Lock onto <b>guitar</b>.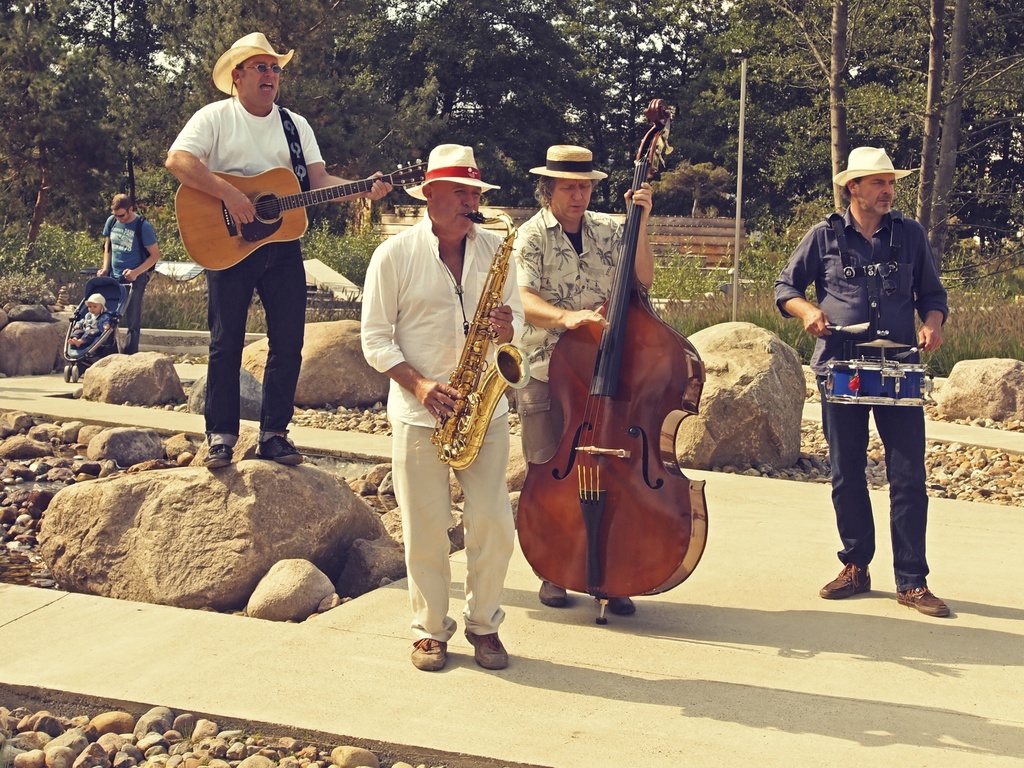
Locked: {"left": 171, "top": 156, "right": 426, "bottom": 275}.
